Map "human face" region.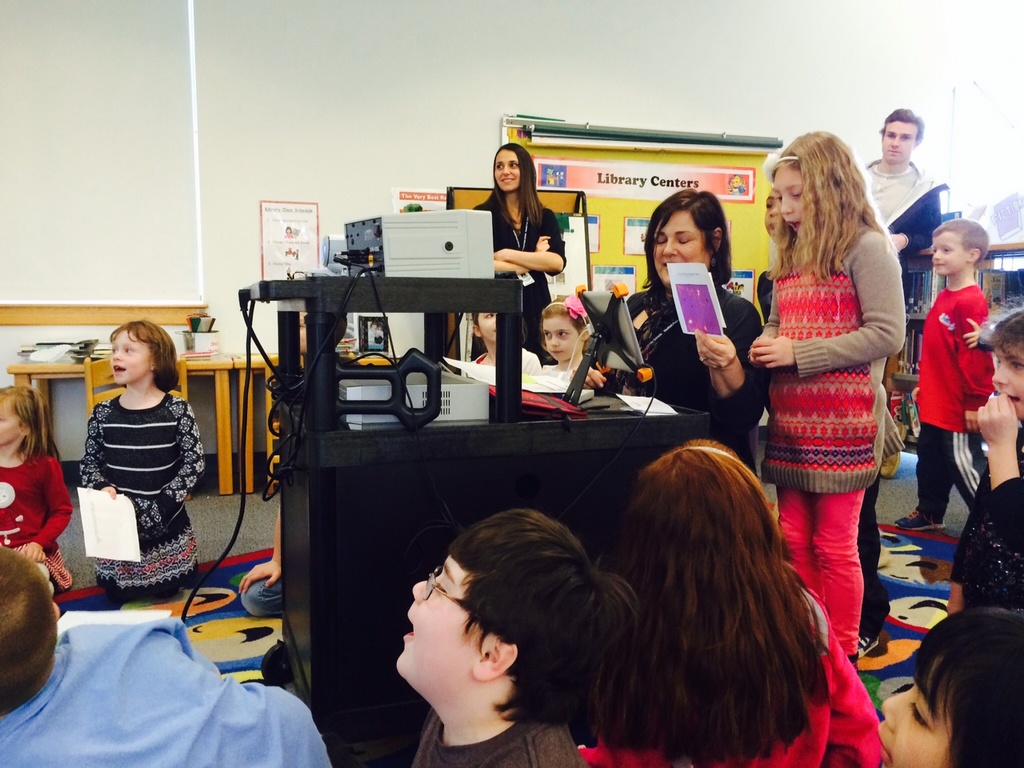
Mapped to region(395, 553, 485, 698).
